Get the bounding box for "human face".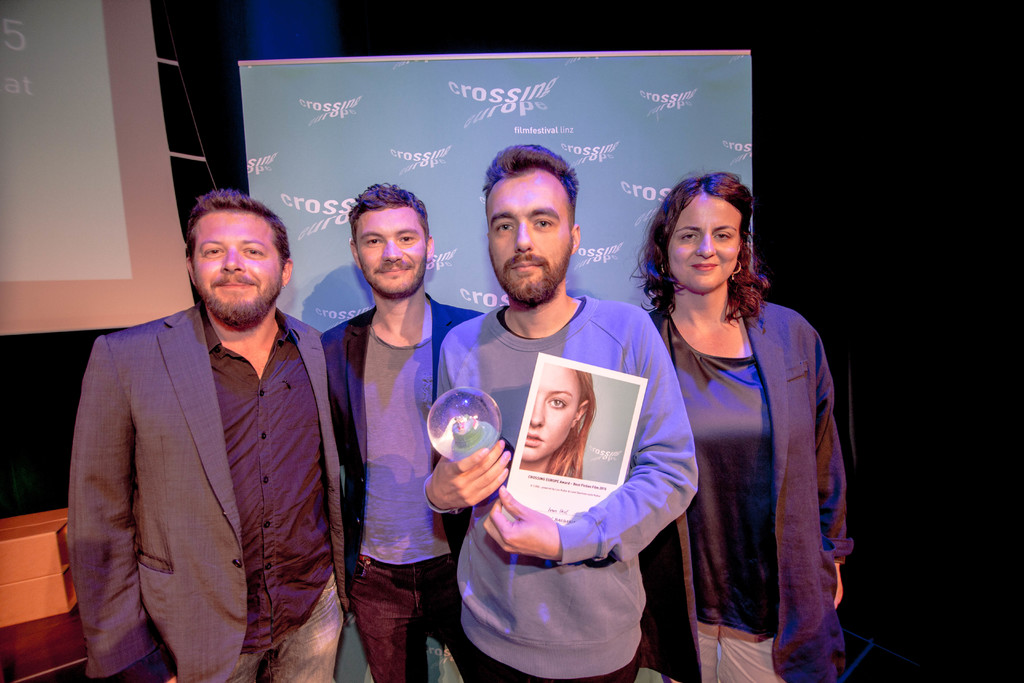
[357, 208, 428, 293].
